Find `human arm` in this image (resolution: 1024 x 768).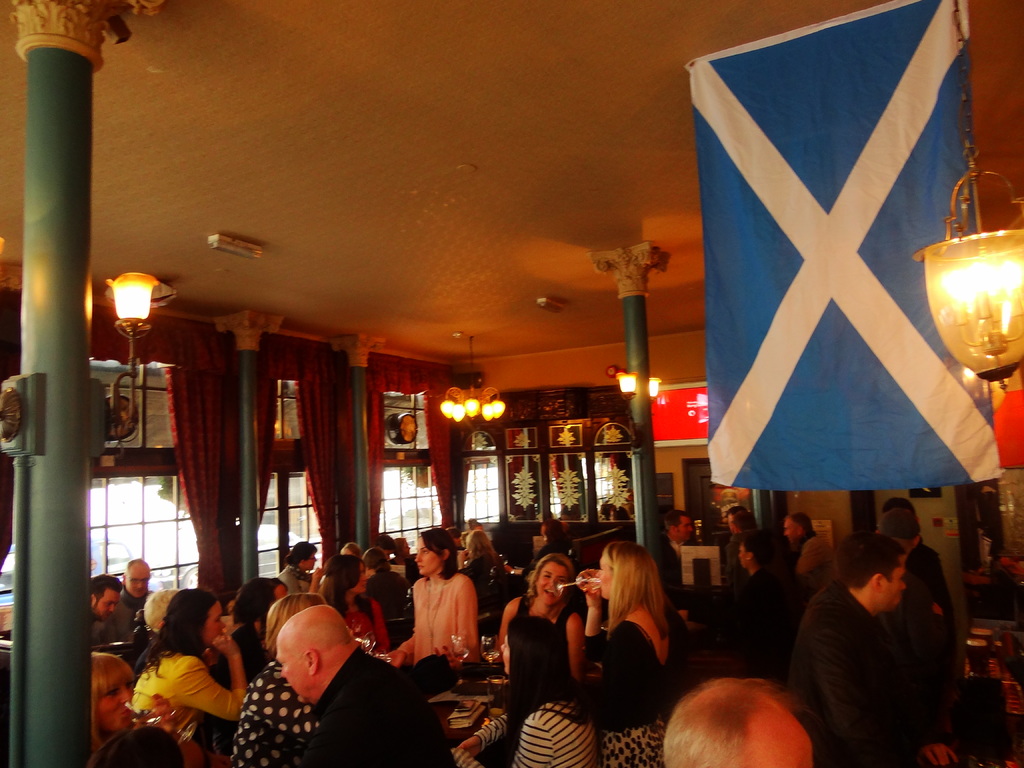
select_region(567, 613, 591, 695).
